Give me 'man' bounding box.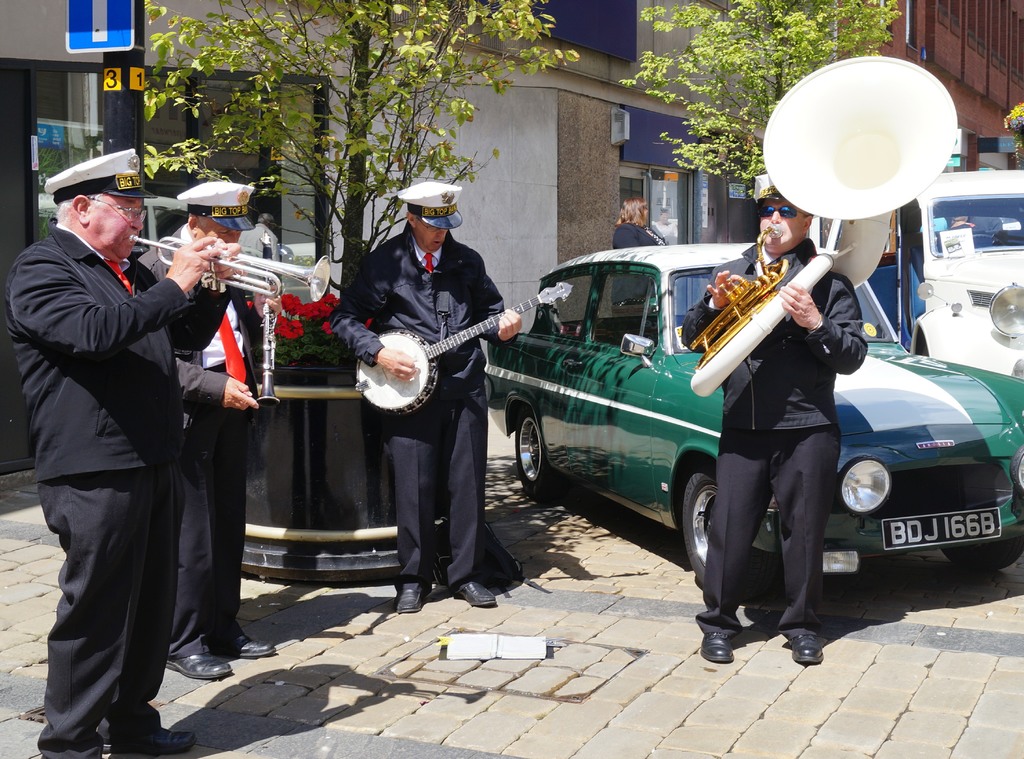
{"left": 136, "top": 176, "right": 284, "bottom": 680}.
